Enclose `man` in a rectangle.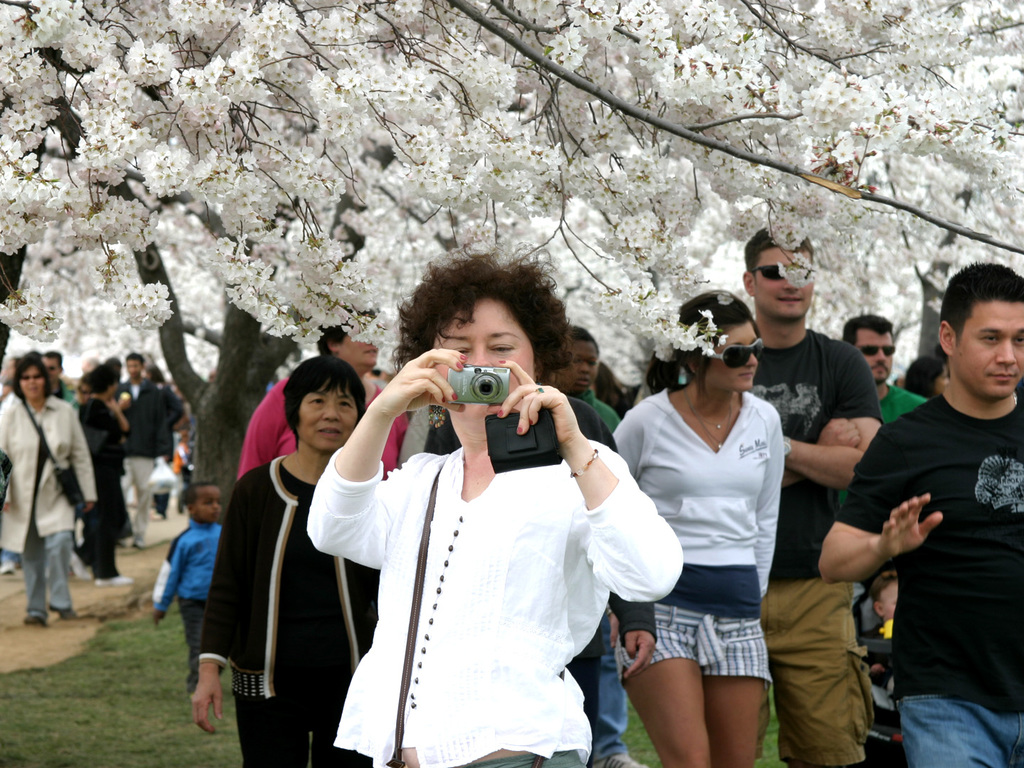
region(744, 228, 885, 767).
